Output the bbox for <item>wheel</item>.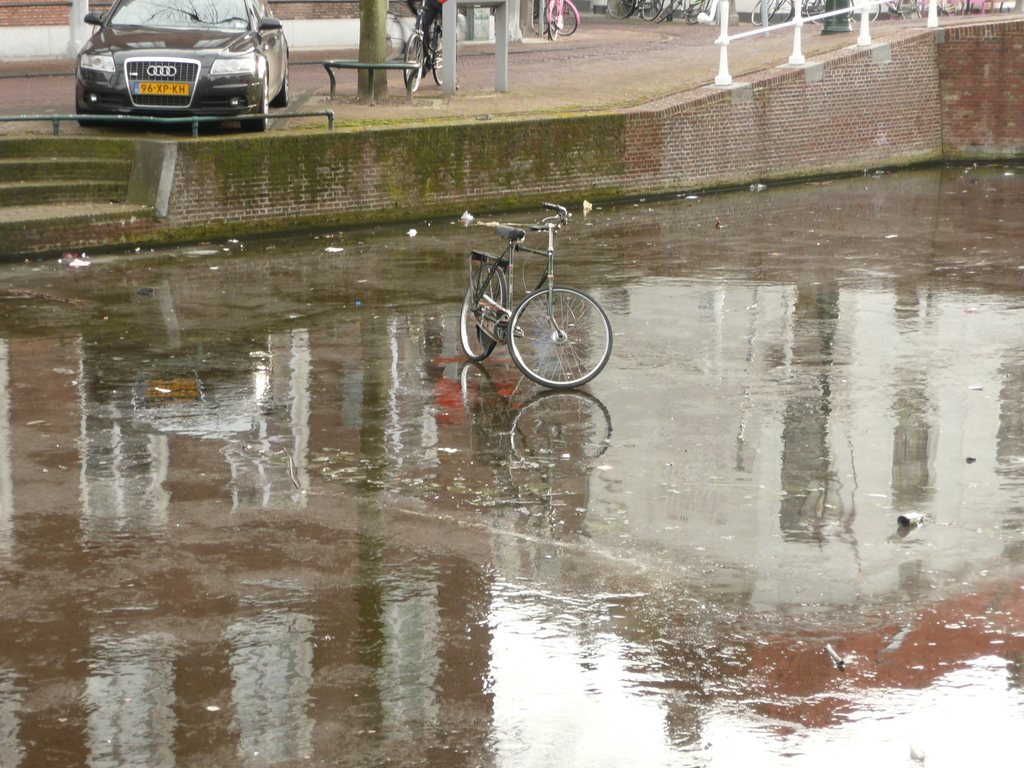
72:84:99:130.
